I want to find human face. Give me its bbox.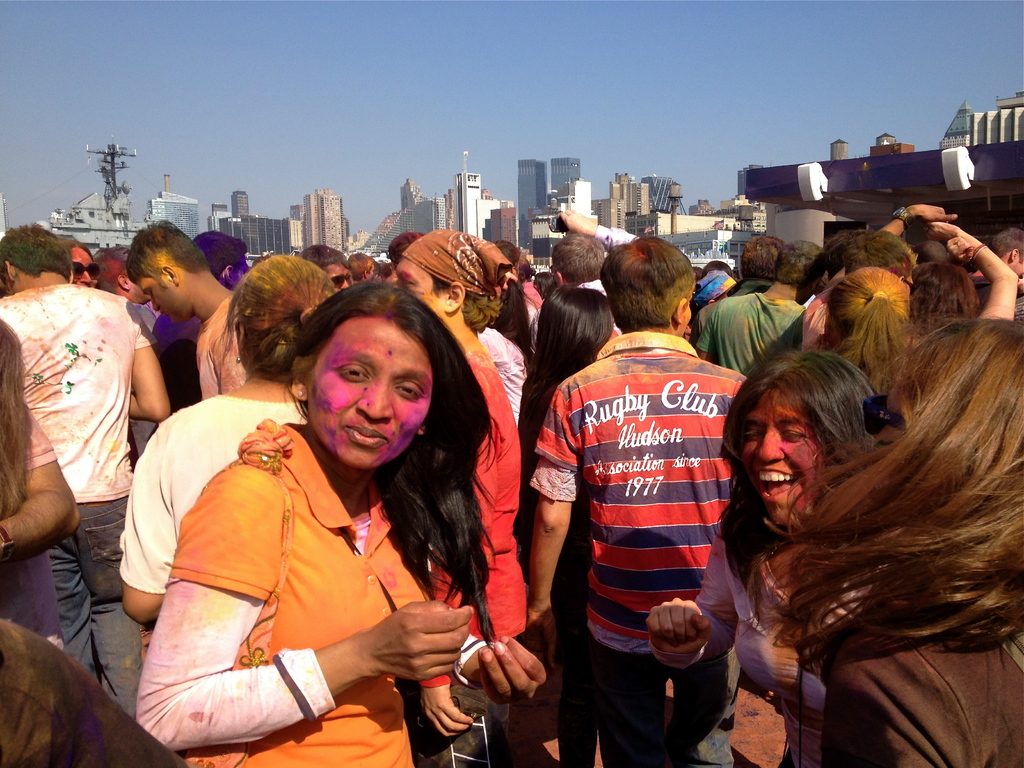
x1=324 y1=262 x2=354 y2=290.
